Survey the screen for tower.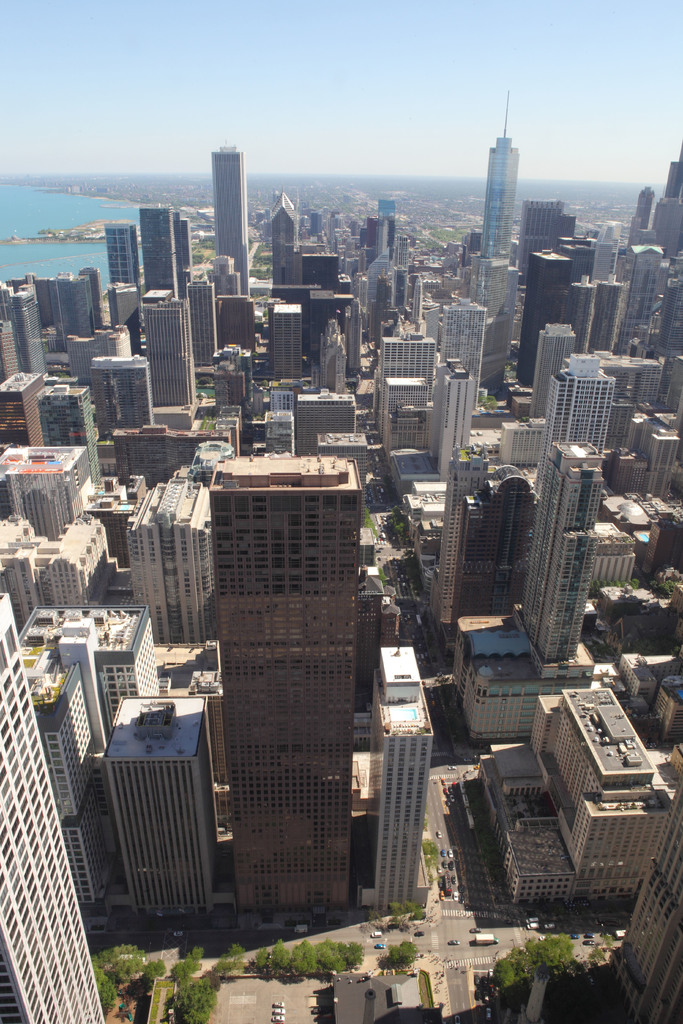
Survey found: [575, 273, 621, 364].
